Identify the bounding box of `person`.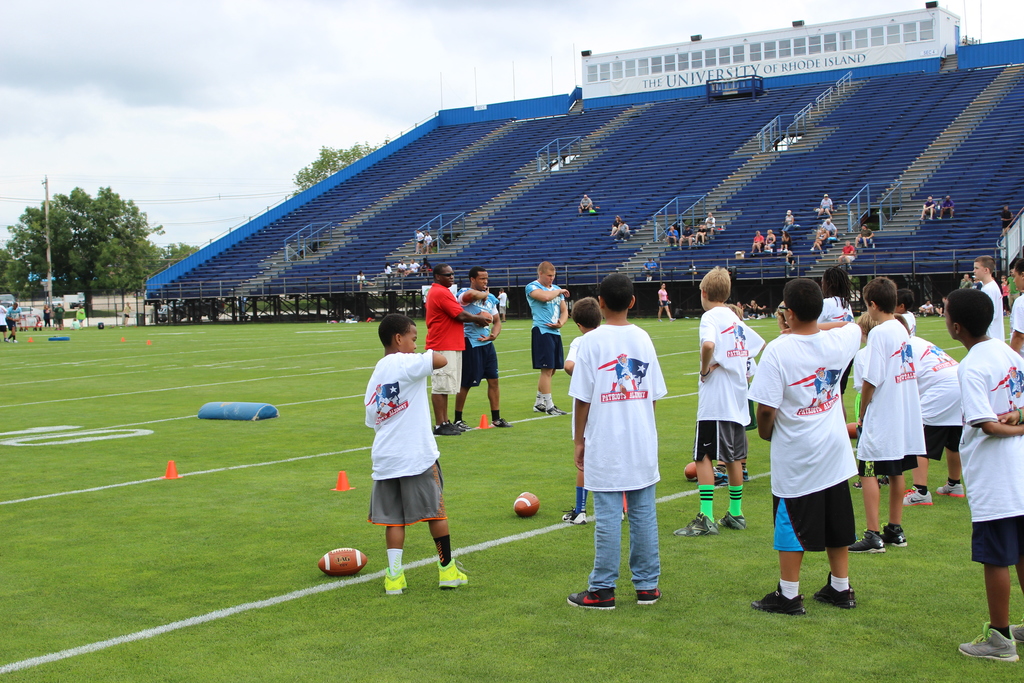
<region>124, 302, 132, 325</region>.
